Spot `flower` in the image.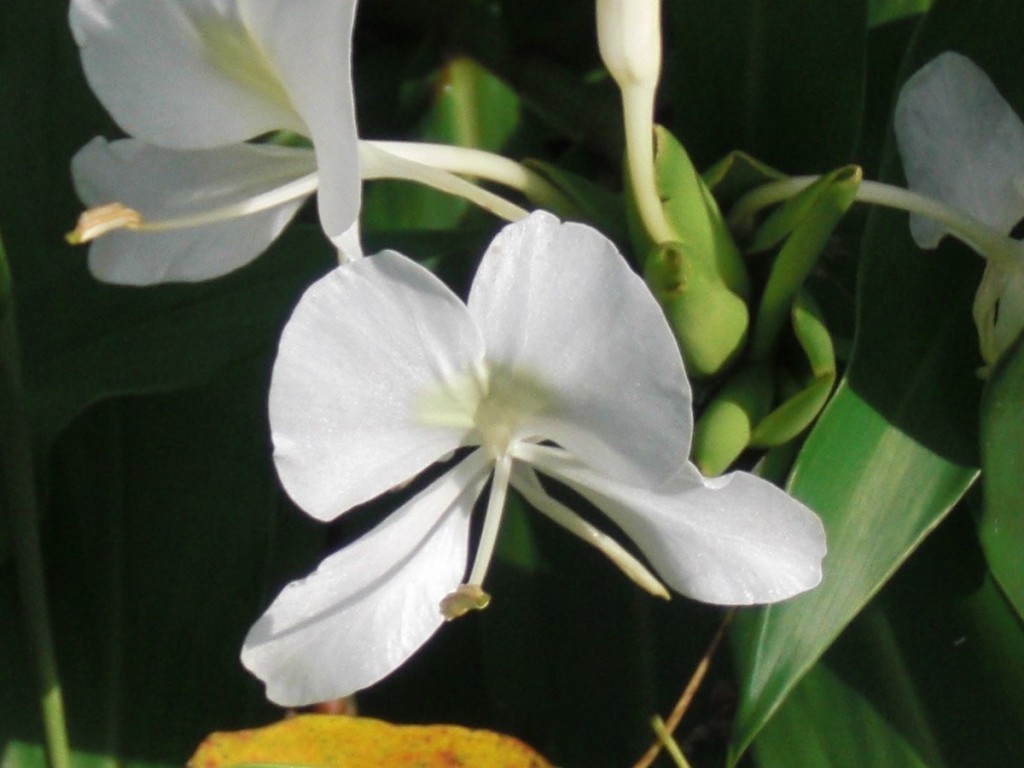
`flower` found at l=595, t=0, r=671, b=257.
